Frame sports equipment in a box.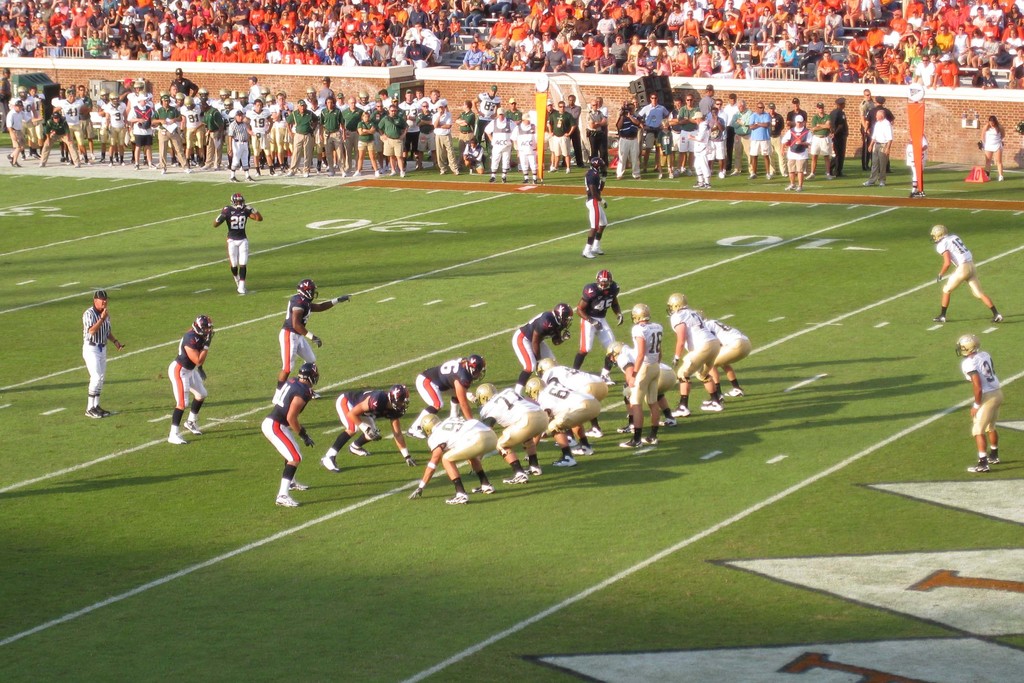
bbox=(554, 304, 573, 329).
